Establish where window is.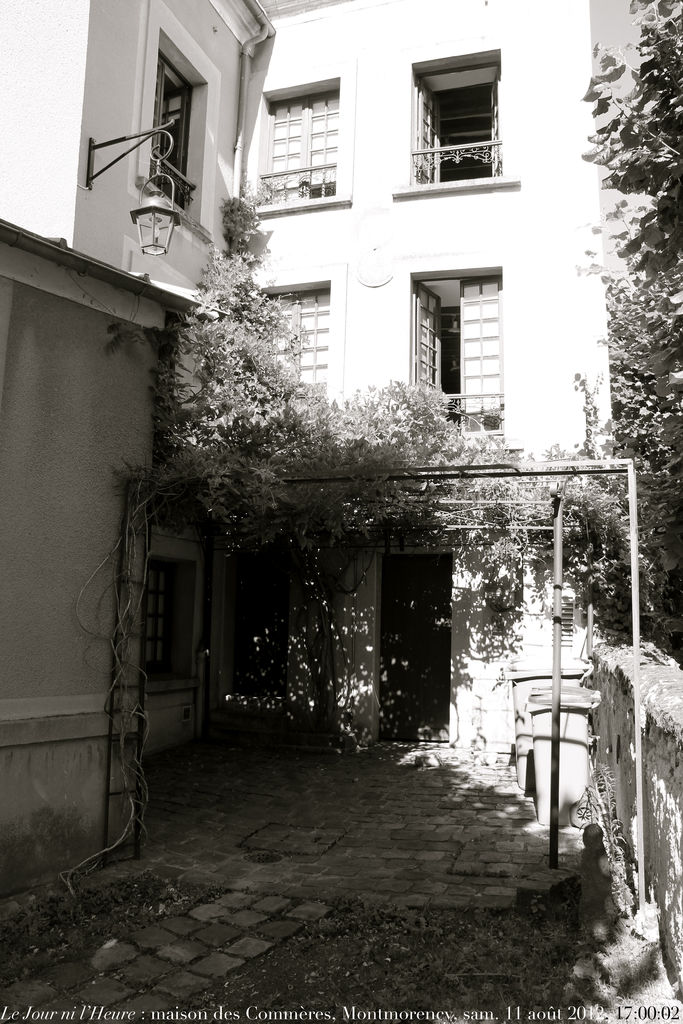
Established at box(411, 259, 514, 449).
